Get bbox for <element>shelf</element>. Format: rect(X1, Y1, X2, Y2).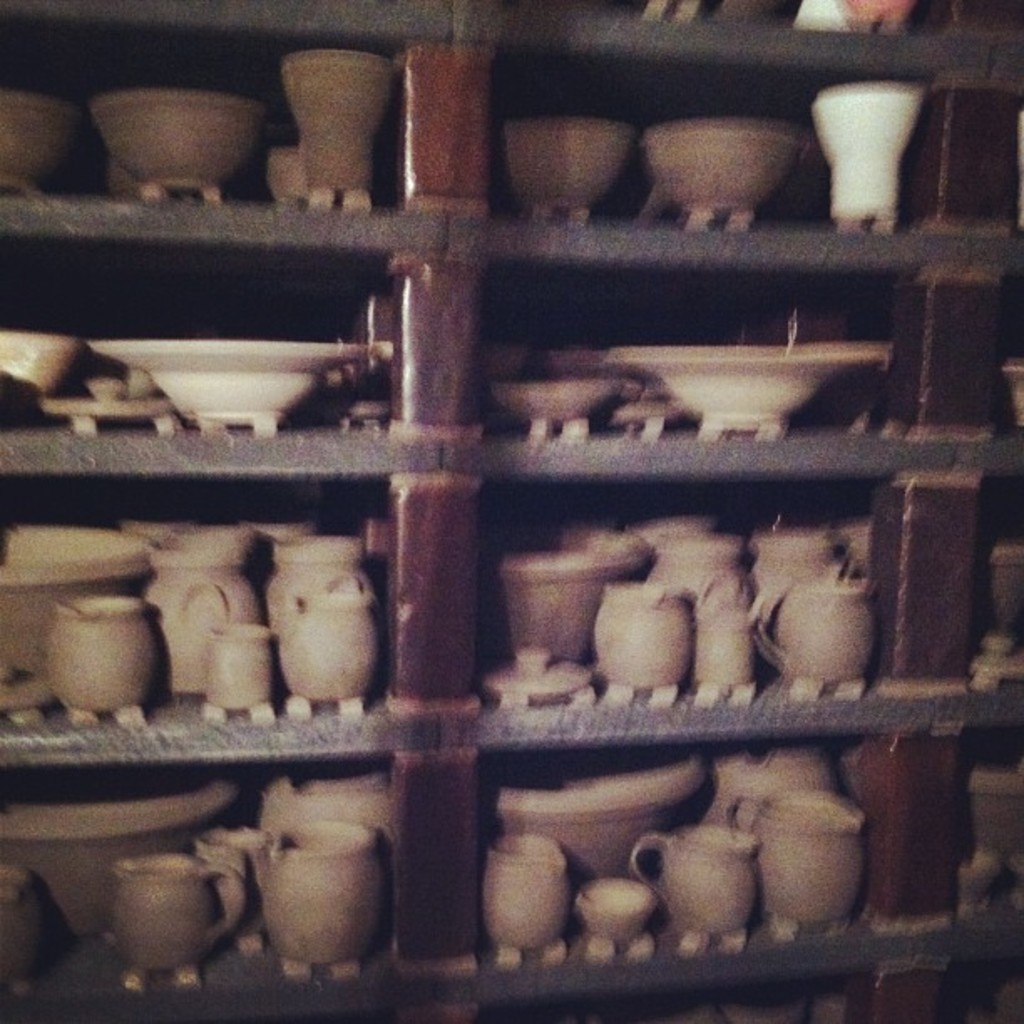
rect(929, 728, 1022, 920).
